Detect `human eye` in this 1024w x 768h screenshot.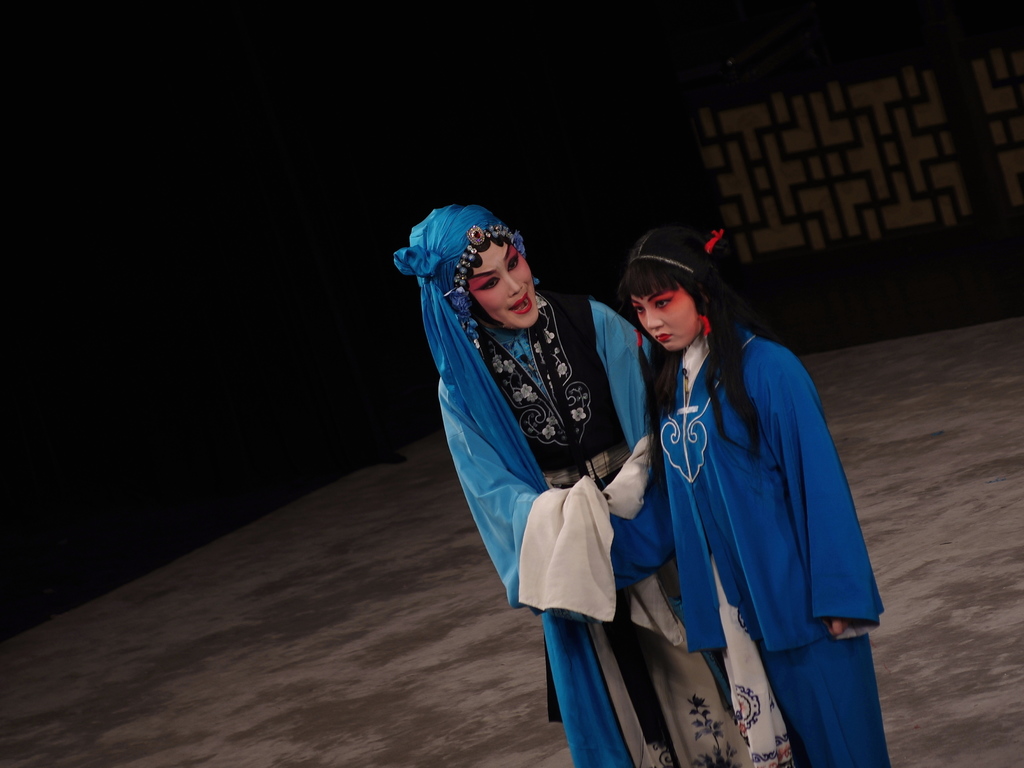
Detection: (650, 293, 669, 306).
